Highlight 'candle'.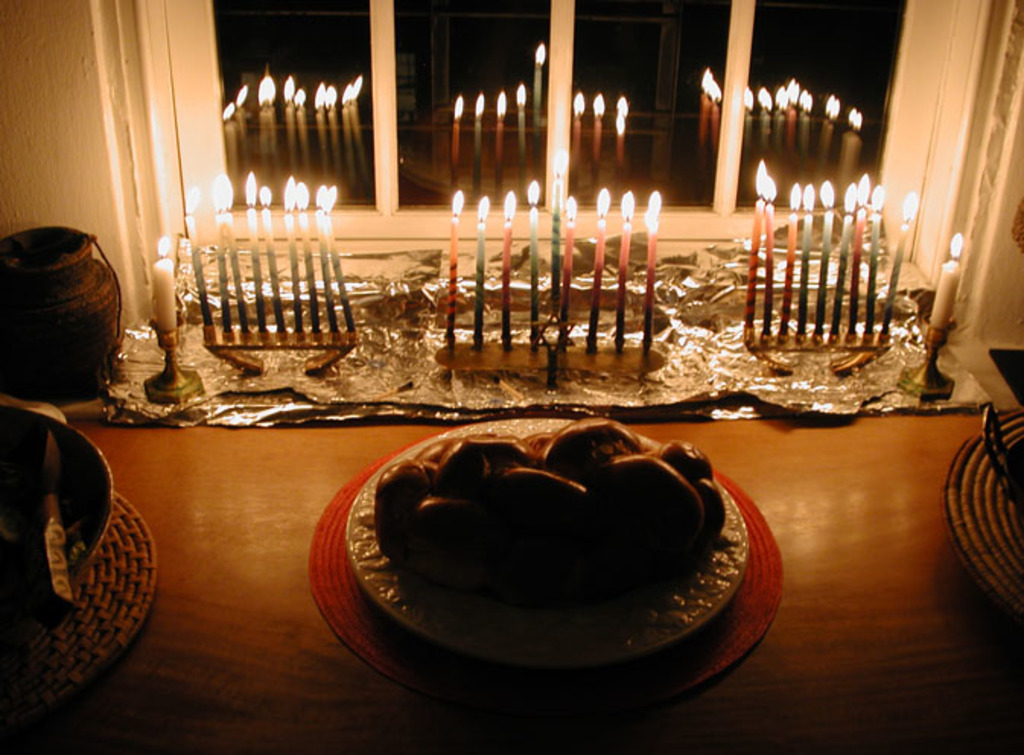
Highlighted region: l=803, t=213, r=808, b=330.
